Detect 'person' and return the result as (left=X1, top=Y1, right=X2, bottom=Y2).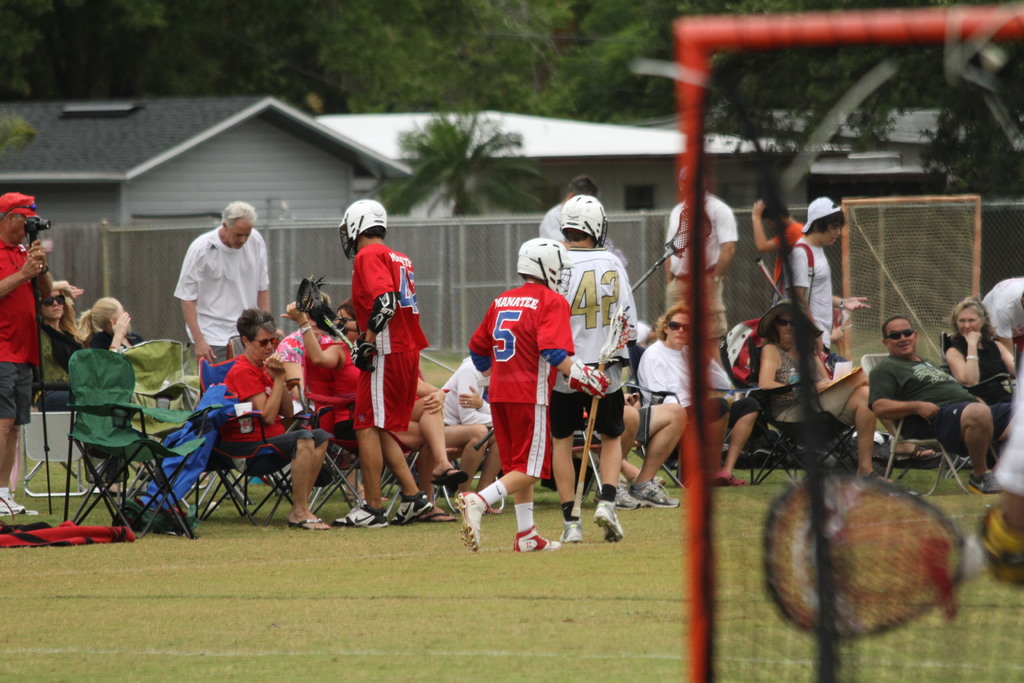
(left=3, top=191, right=58, bottom=518).
